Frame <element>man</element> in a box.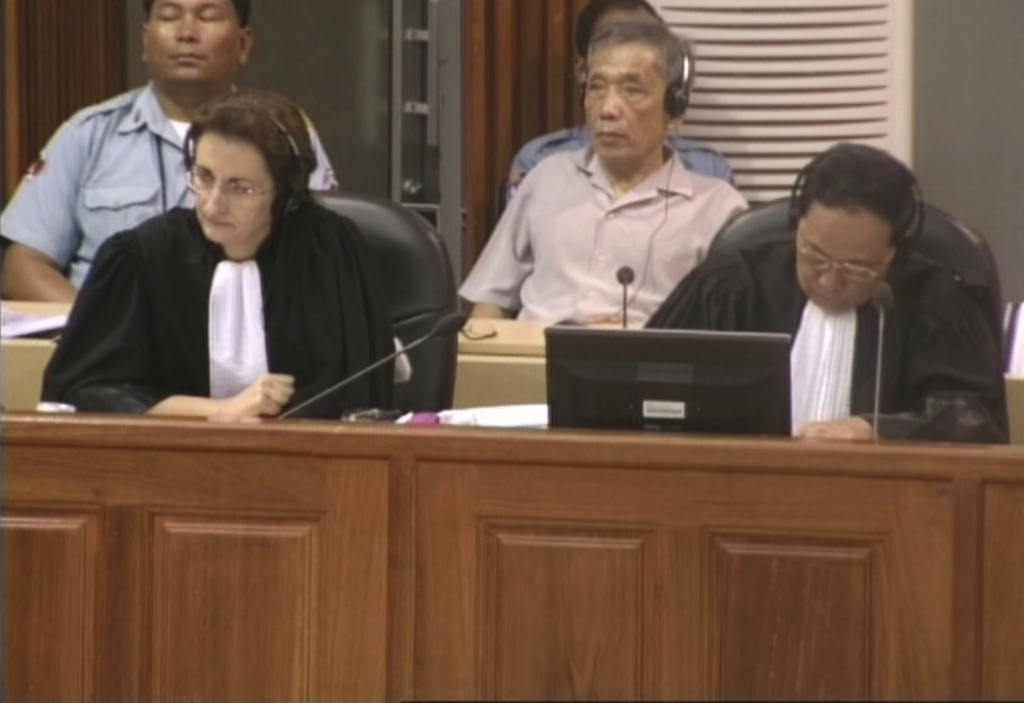
crop(660, 141, 1009, 441).
